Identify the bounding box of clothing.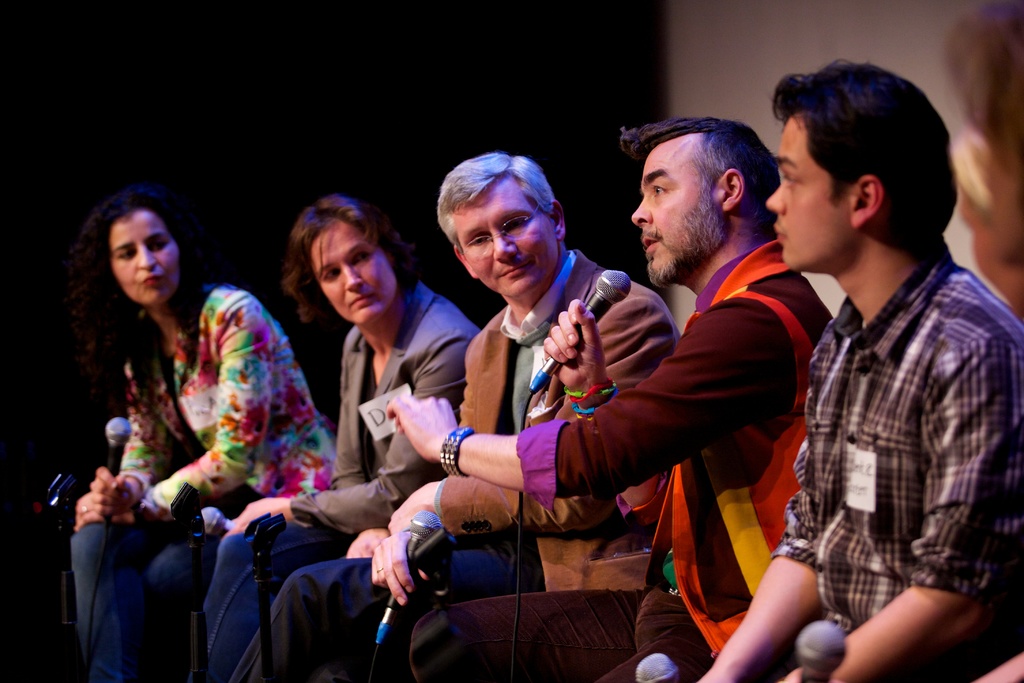
67,278,335,682.
